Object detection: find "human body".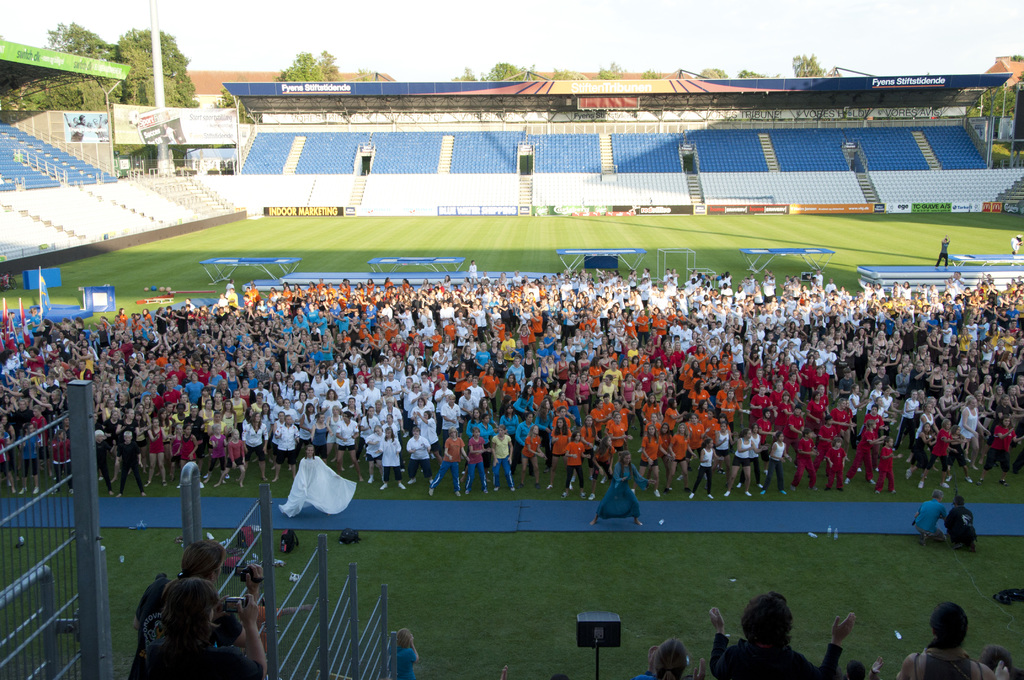
(945,339,963,351).
